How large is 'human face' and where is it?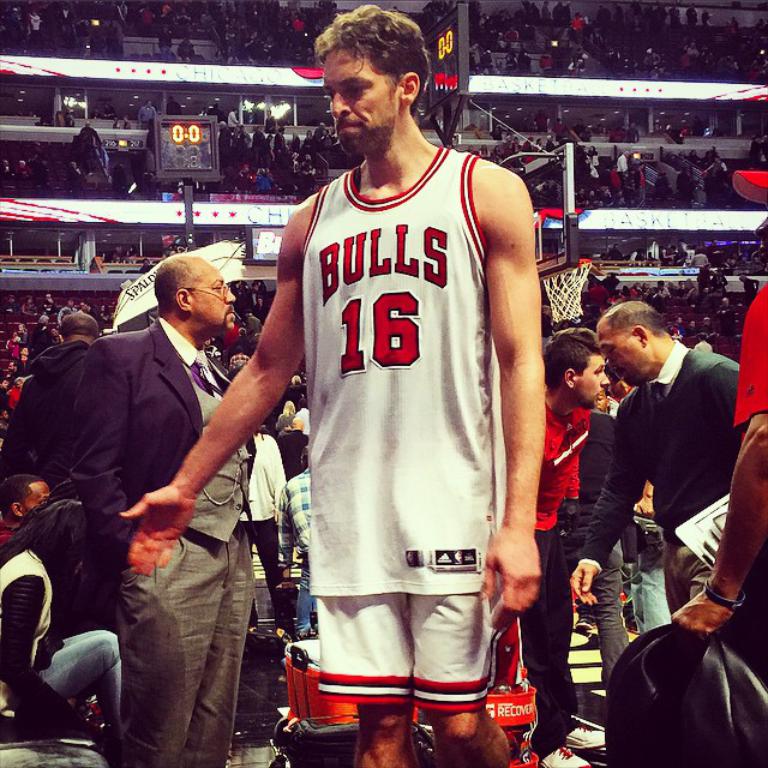
Bounding box: detection(8, 360, 16, 373).
